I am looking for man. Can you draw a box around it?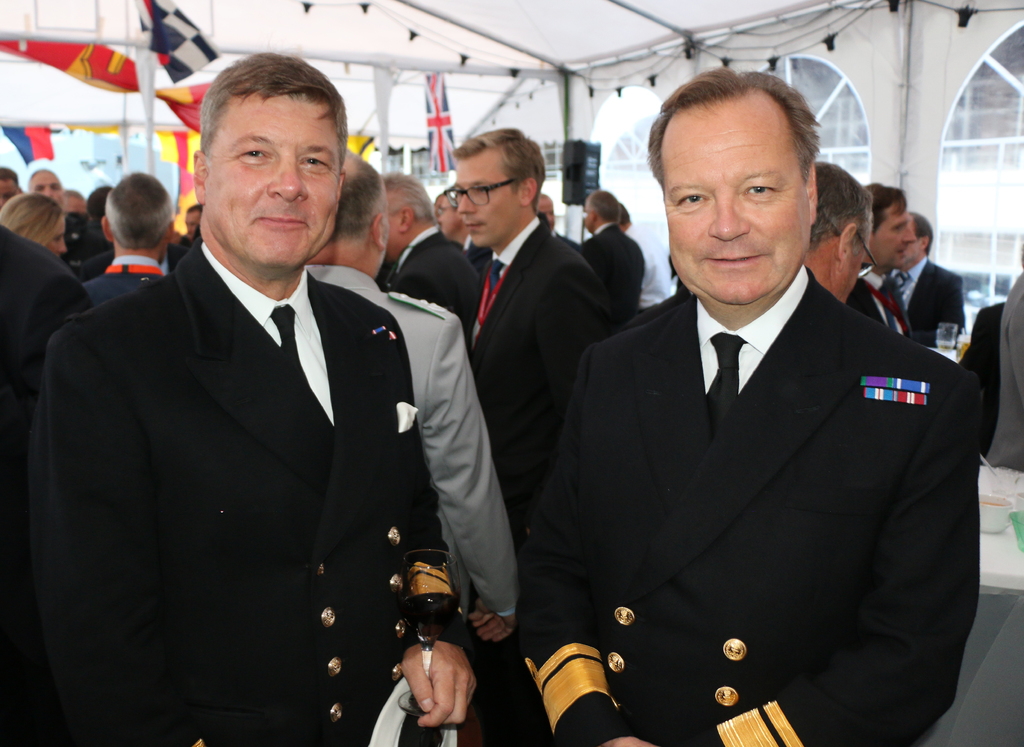
Sure, the bounding box is [left=78, top=176, right=169, bottom=305].
